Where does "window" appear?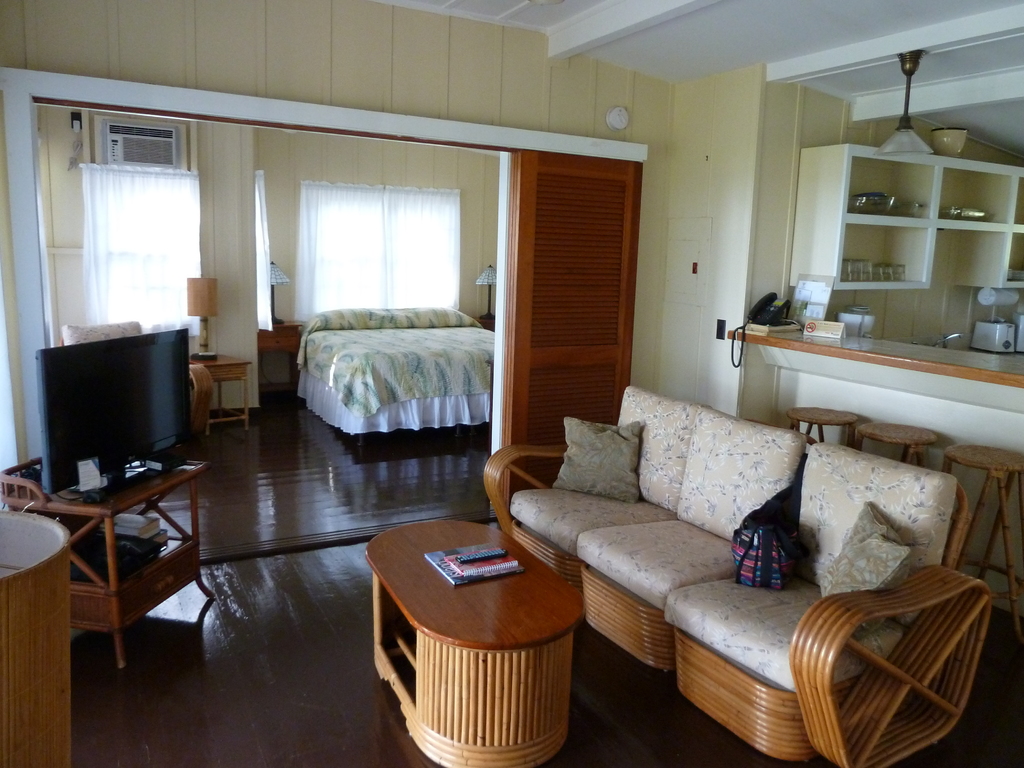
Appears at region(300, 187, 457, 314).
